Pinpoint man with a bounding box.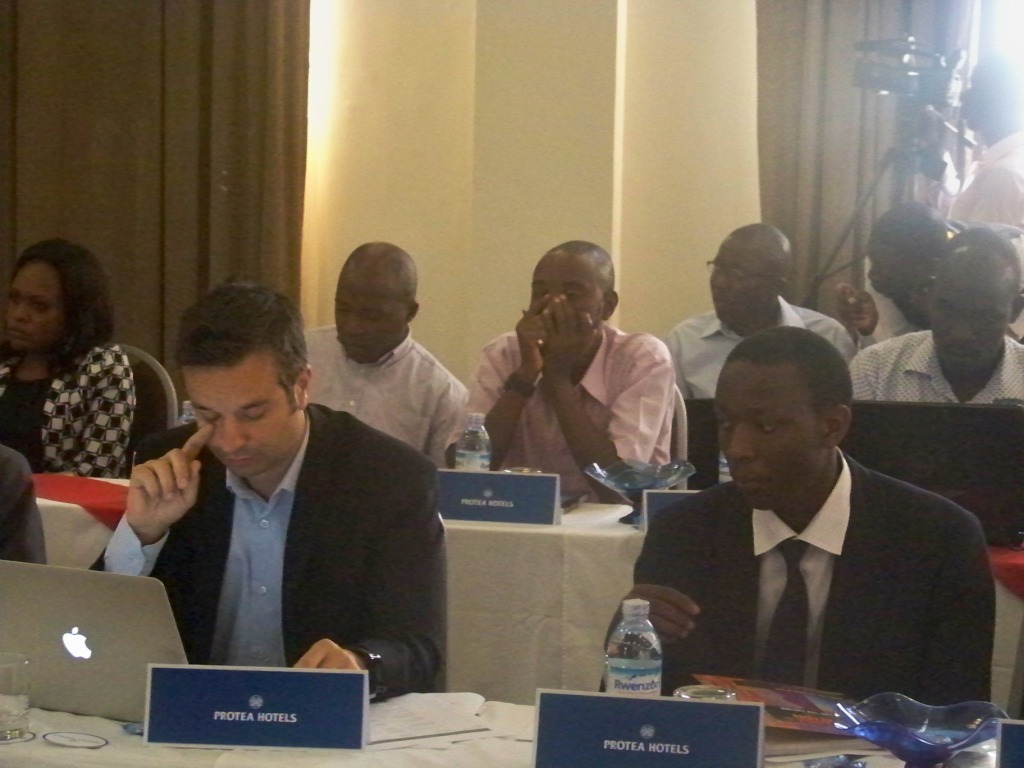
box(302, 241, 469, 468).
